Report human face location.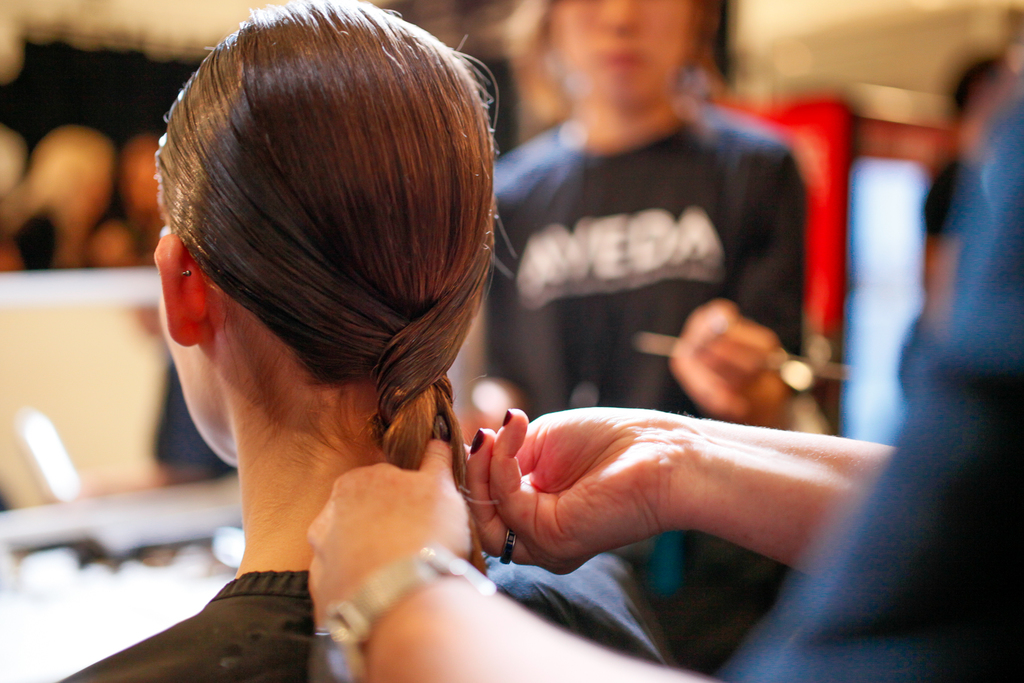
Report: 549 0 701 109.
